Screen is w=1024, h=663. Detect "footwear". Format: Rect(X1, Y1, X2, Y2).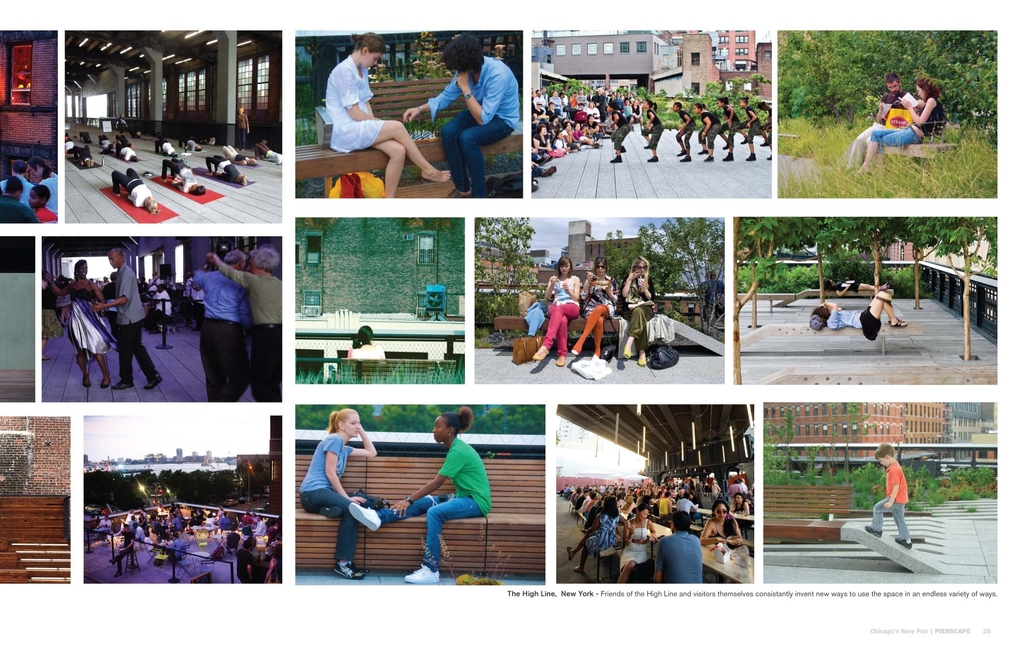
Rect(399, 562, 445, 588).
